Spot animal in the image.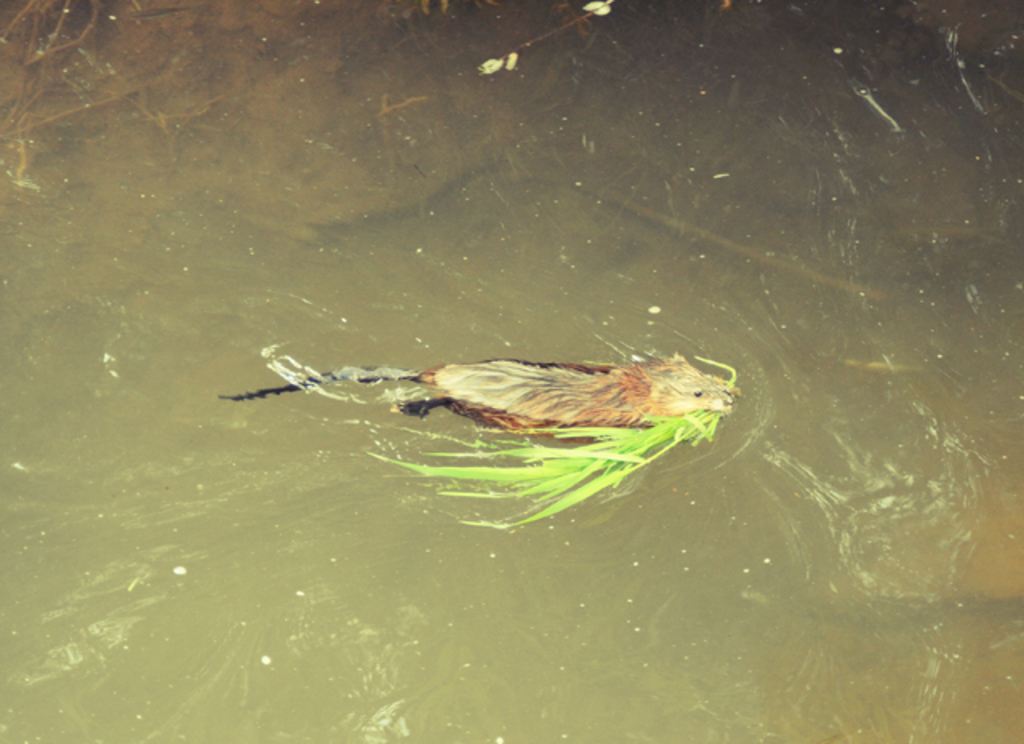
animal found at box=[227, 338, 779, 478].
